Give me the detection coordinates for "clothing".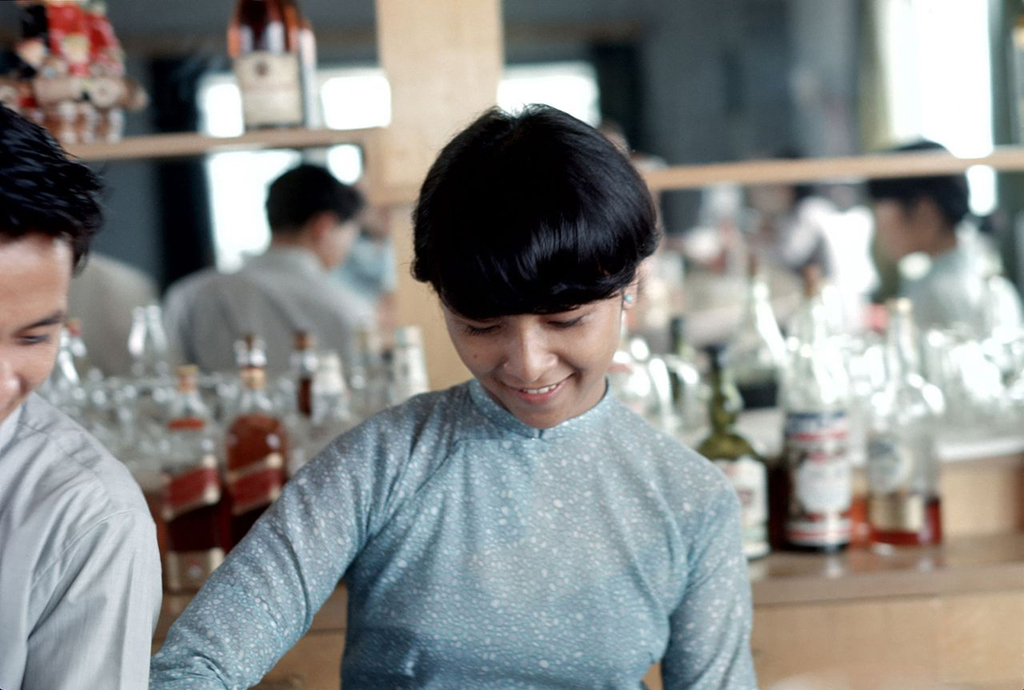
158, 235, 399, 373.
